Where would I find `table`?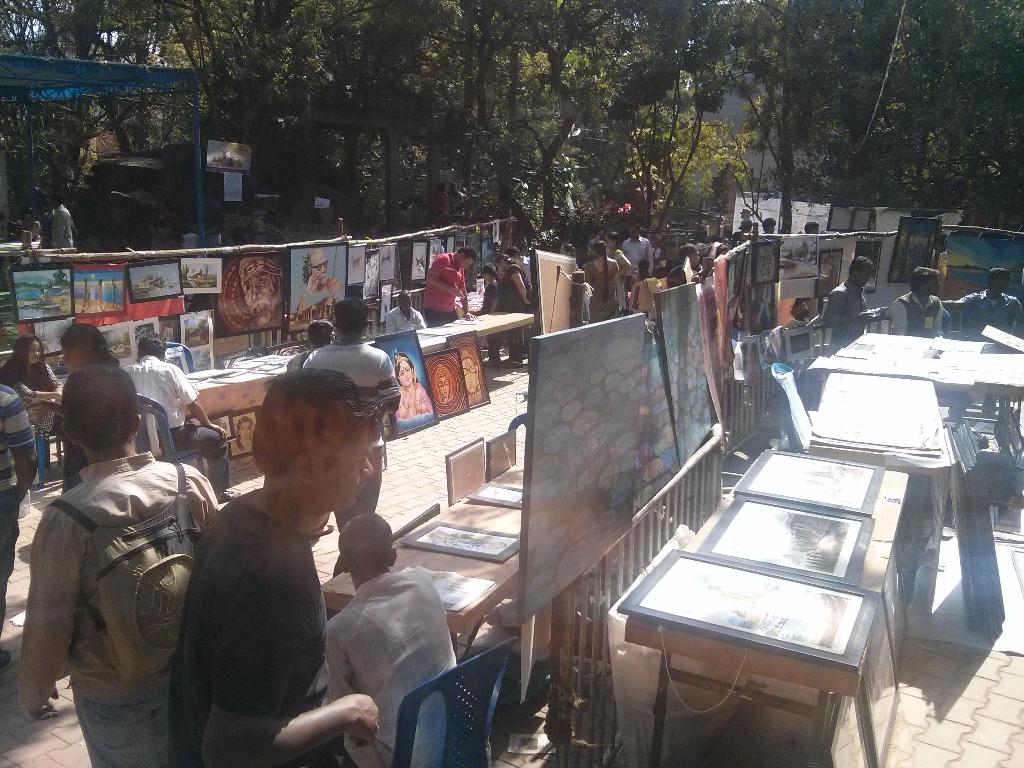
At left=799, top=376, right=949, bottom=615.
